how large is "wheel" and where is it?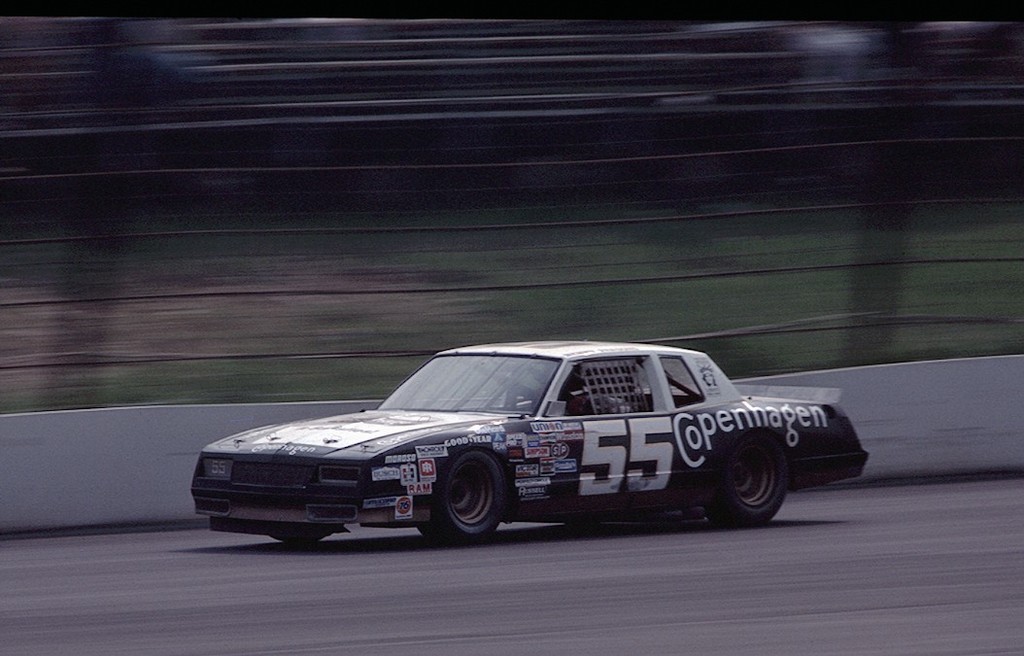
Bounding box: bbox=[436, 468, 508, 540].
